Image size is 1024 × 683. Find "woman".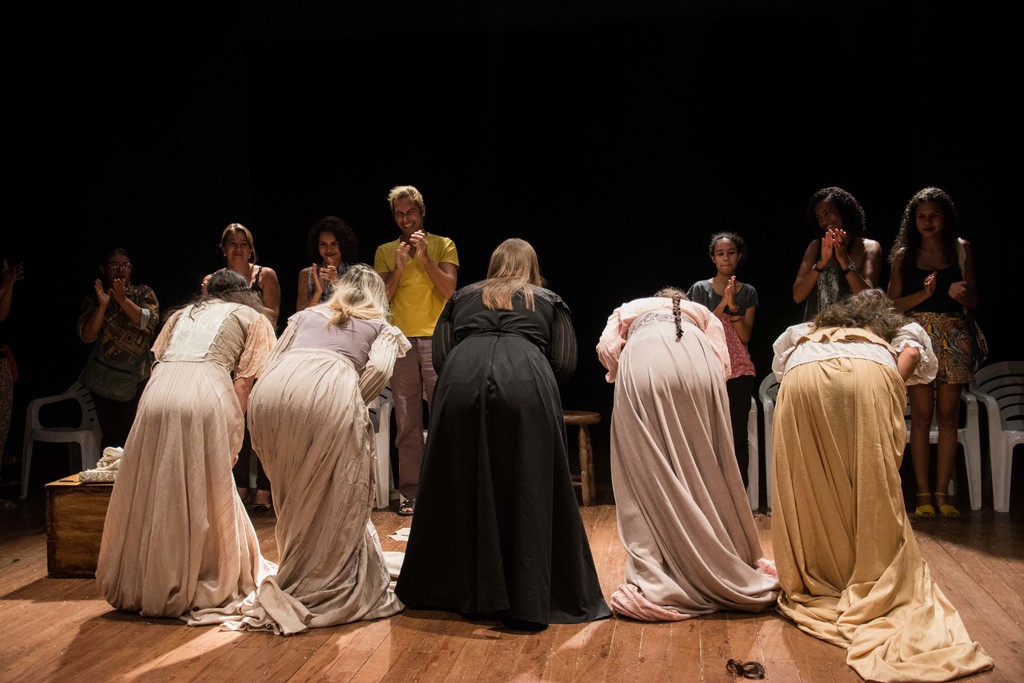
bbox=[295, 217, 357, 312].
